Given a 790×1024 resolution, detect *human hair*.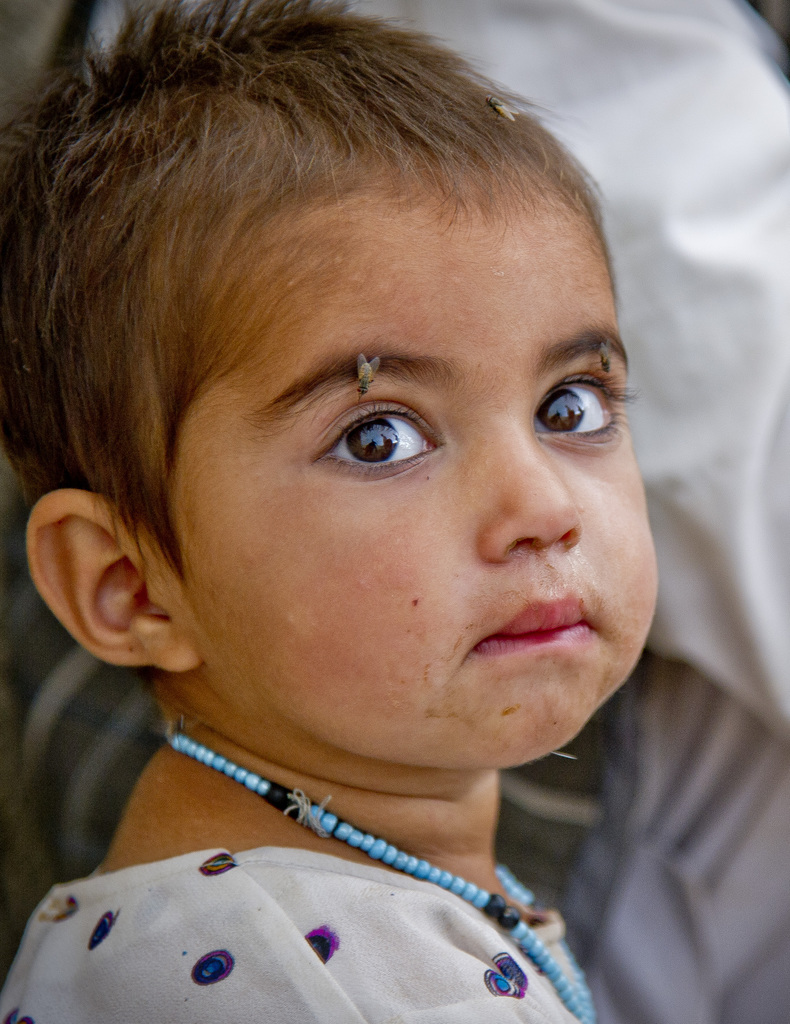
rect(0, 0, 622, 580).
